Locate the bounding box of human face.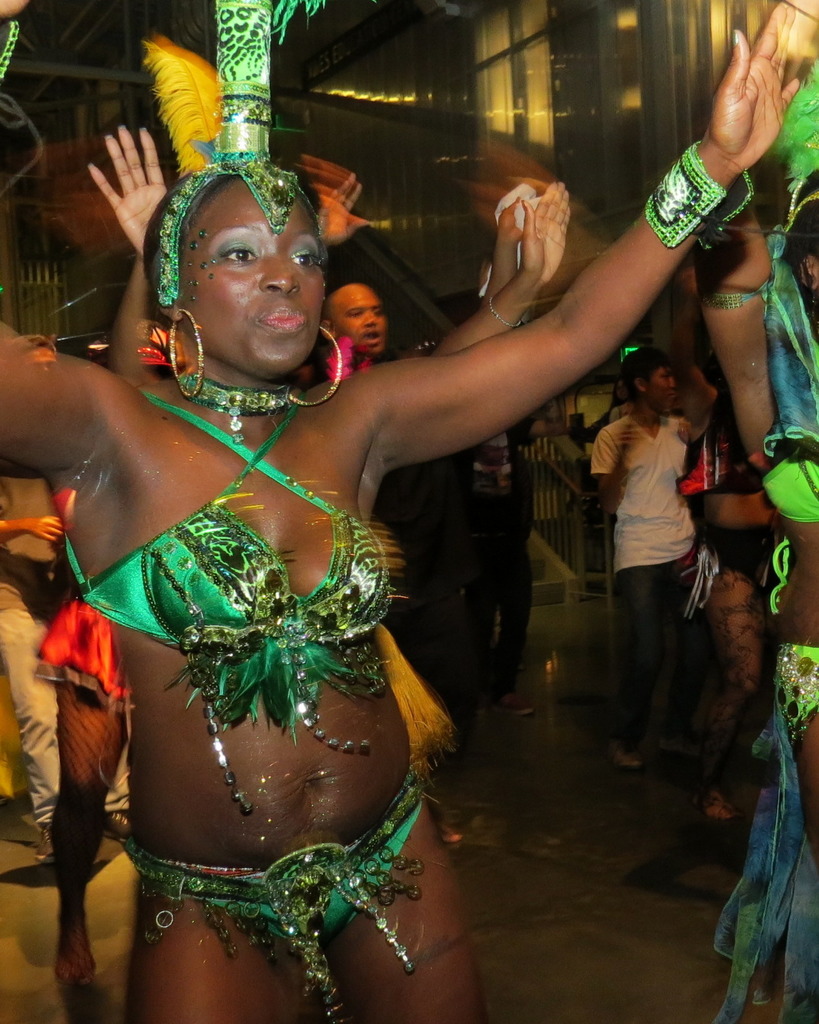
Bounding box: bbox(634, 365, 680, 411).
